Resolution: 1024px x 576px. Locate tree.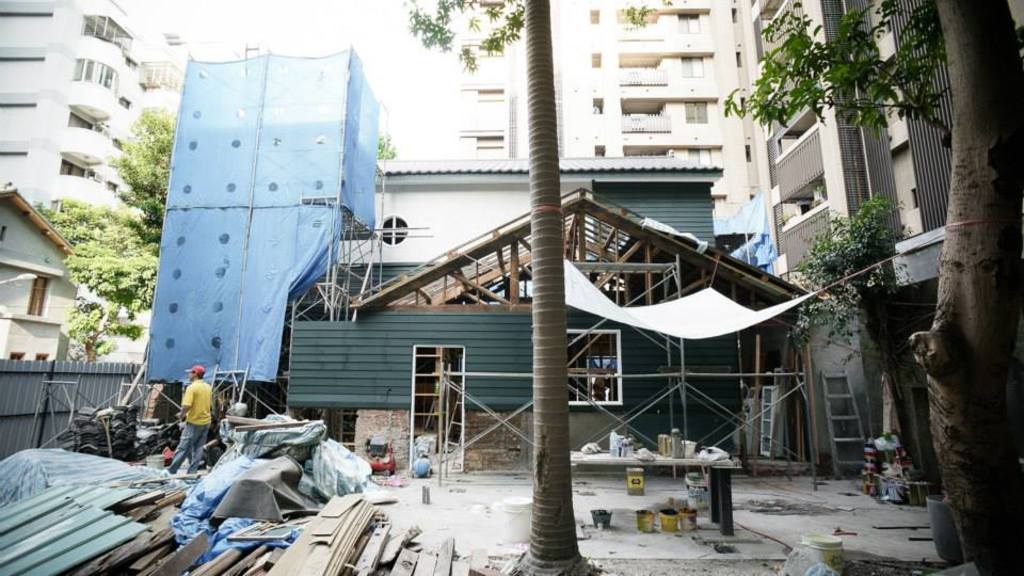
x1=13, y1=102, x2=180, y2=358.
